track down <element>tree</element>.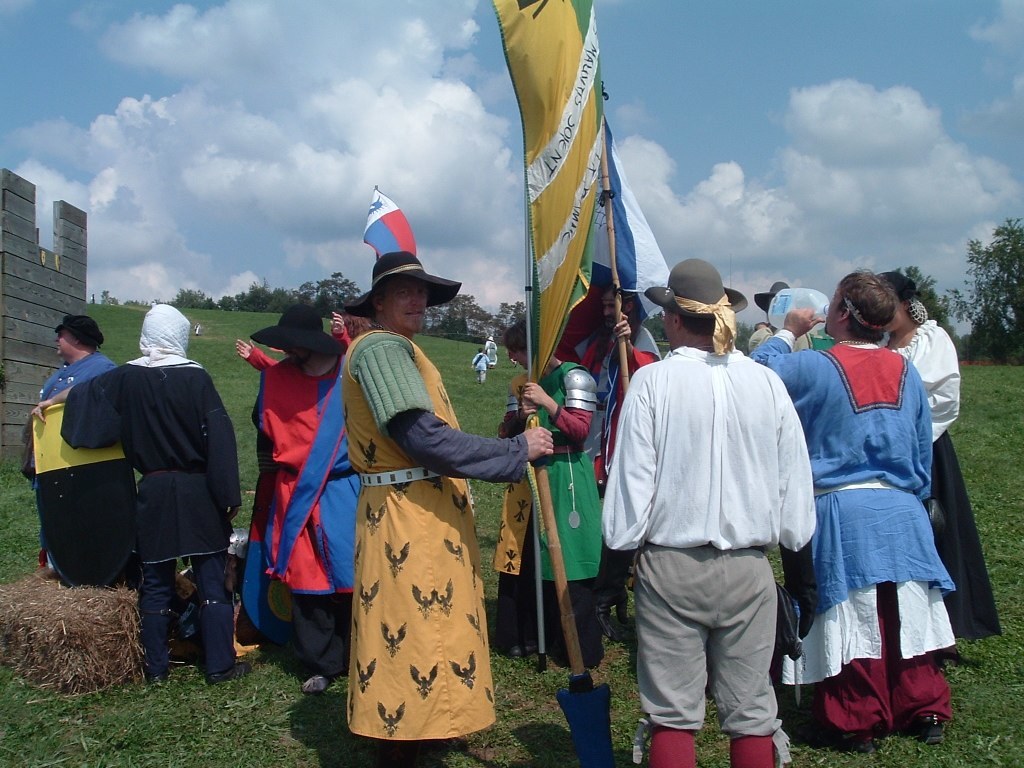
Tracked to 887 261 954 306.
